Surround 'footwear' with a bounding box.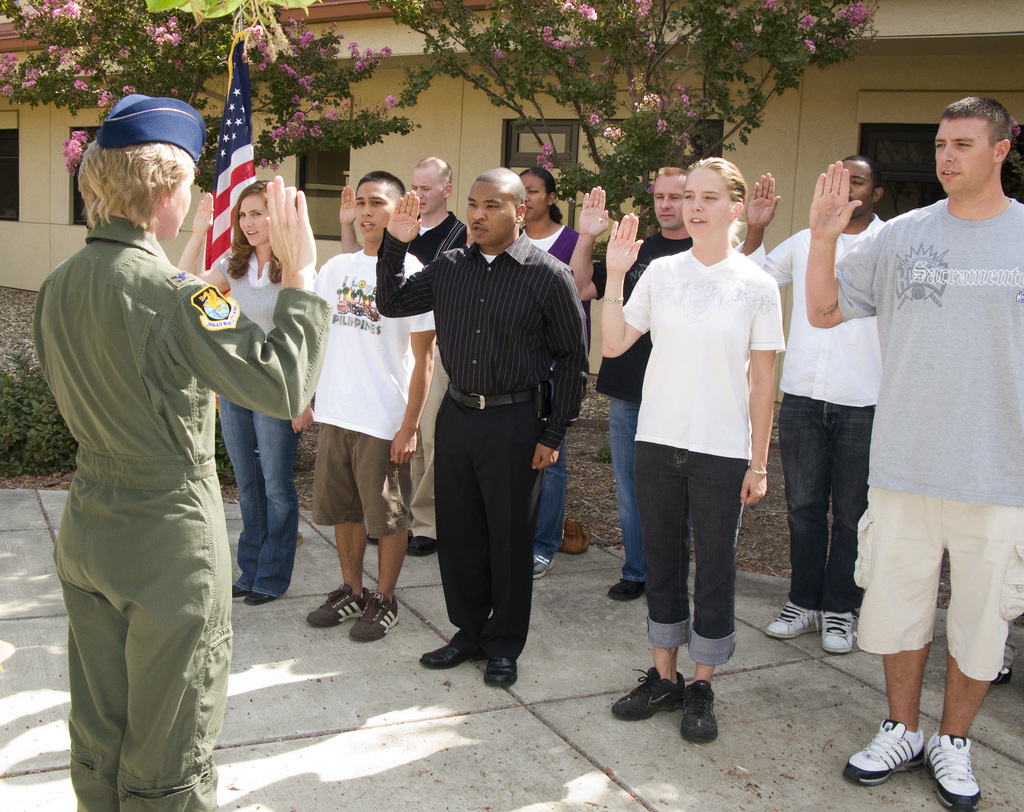
(605, 581, 644, 603).
